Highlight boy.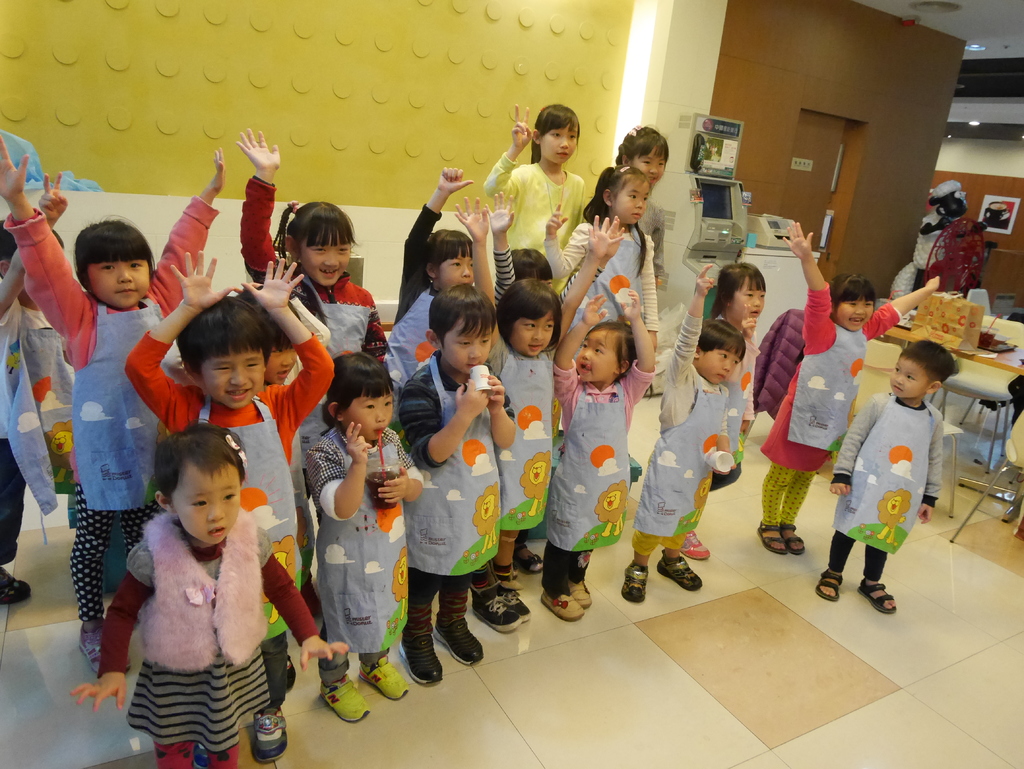
Highlighted region: <box>233,273,323,623</box>.
